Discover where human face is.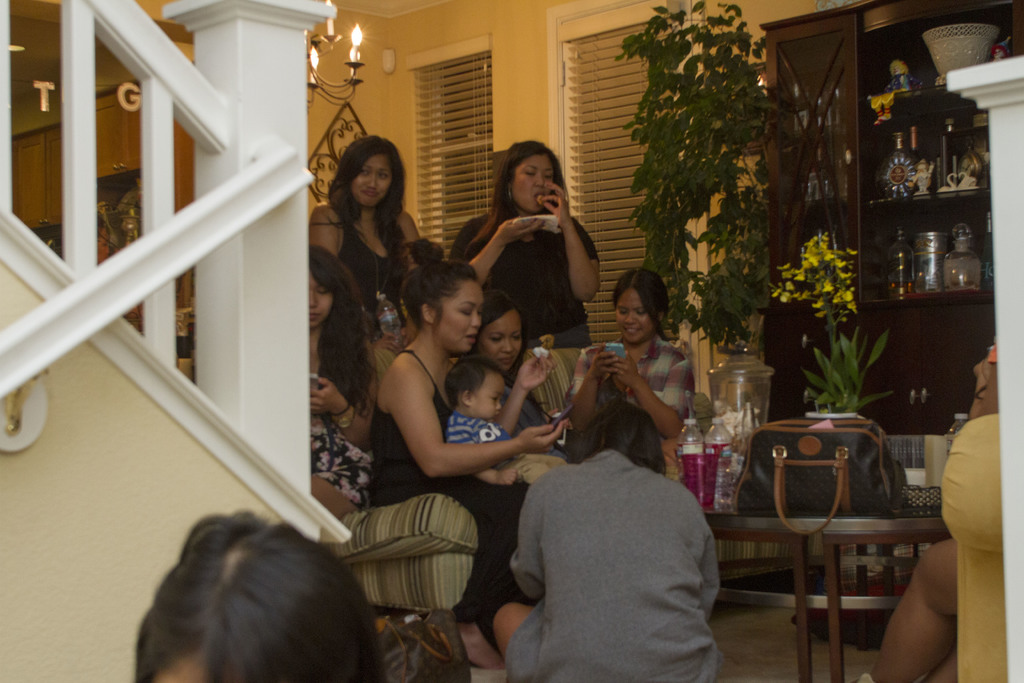
Discovered at crop(481, 309, 521, 363).
